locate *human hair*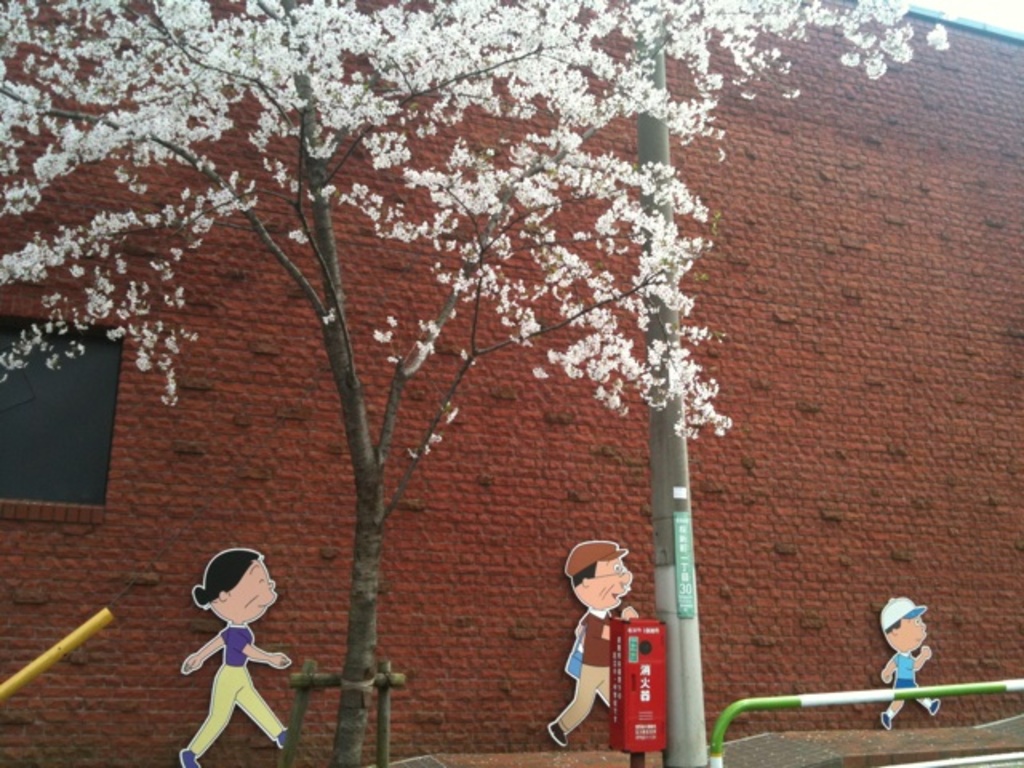
(left=192, top=544, right=264, bottom=611)
